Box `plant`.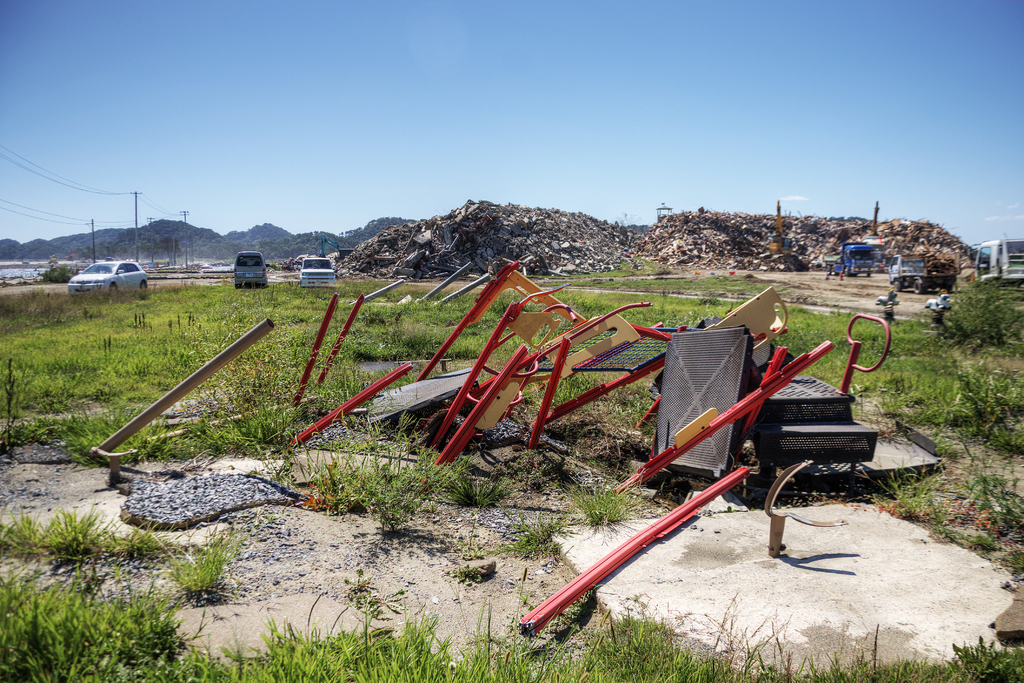
crop(943, 280, 1020, 350).
